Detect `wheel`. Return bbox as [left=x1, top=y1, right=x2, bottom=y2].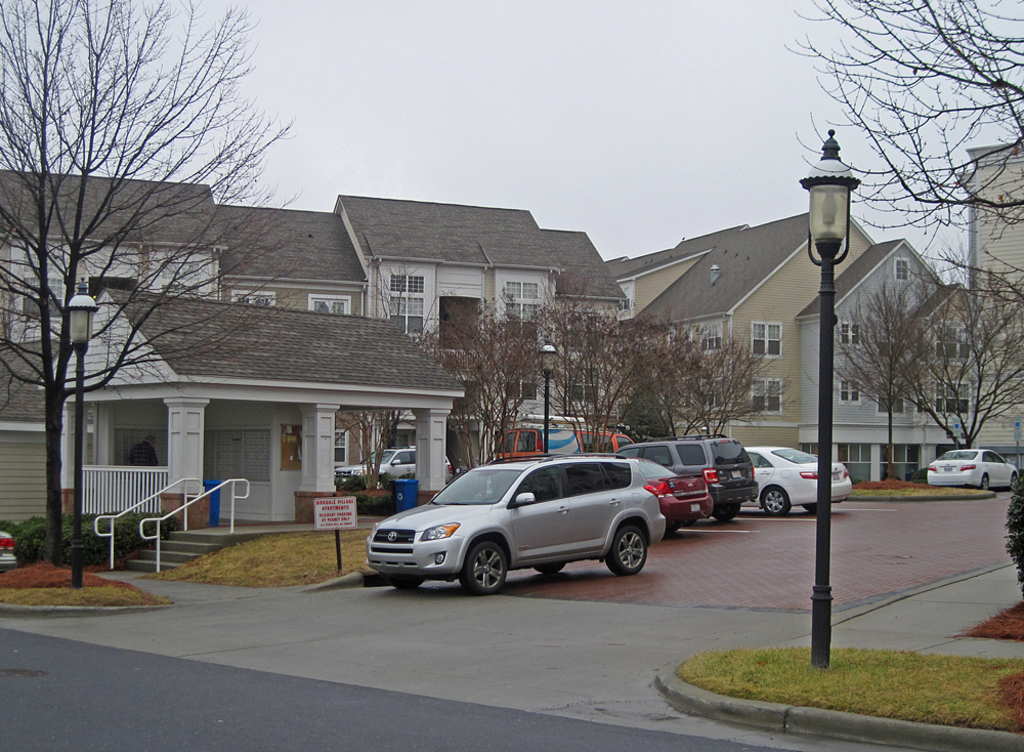
[left=604, top=519, right=647, bottom=578].
